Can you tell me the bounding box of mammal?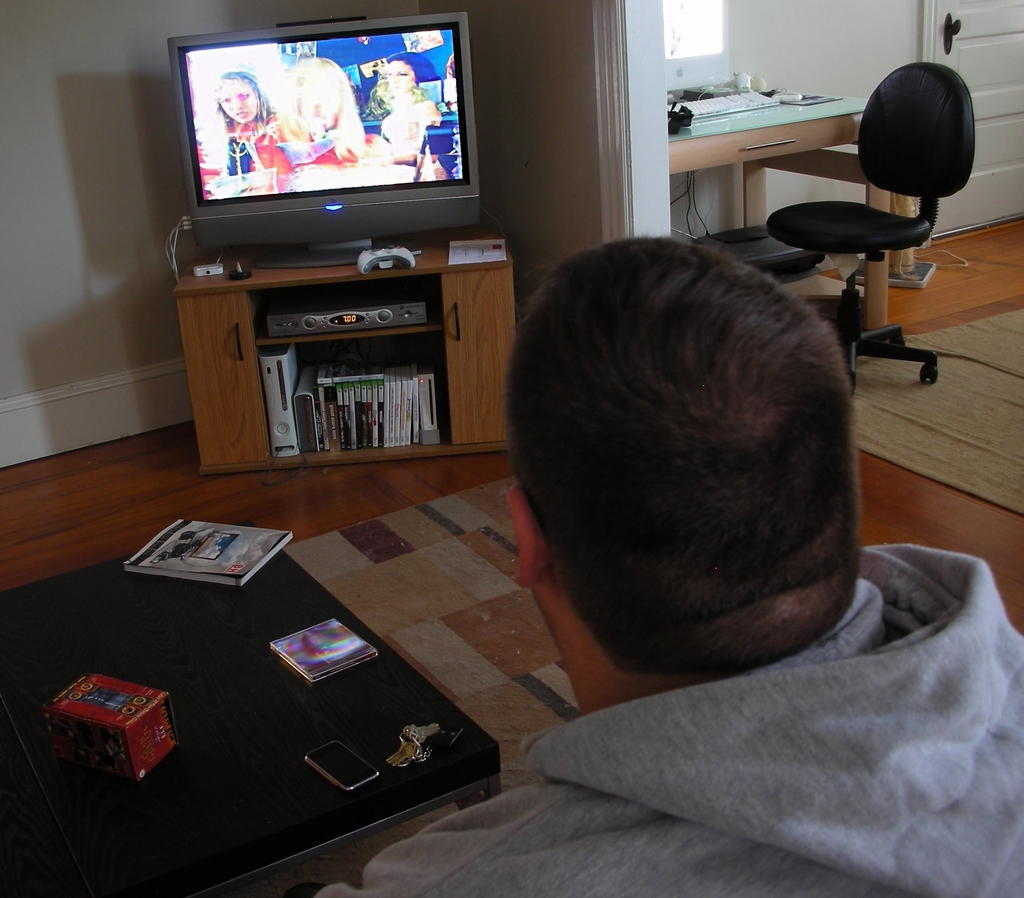
364, 45, 440, 153.
